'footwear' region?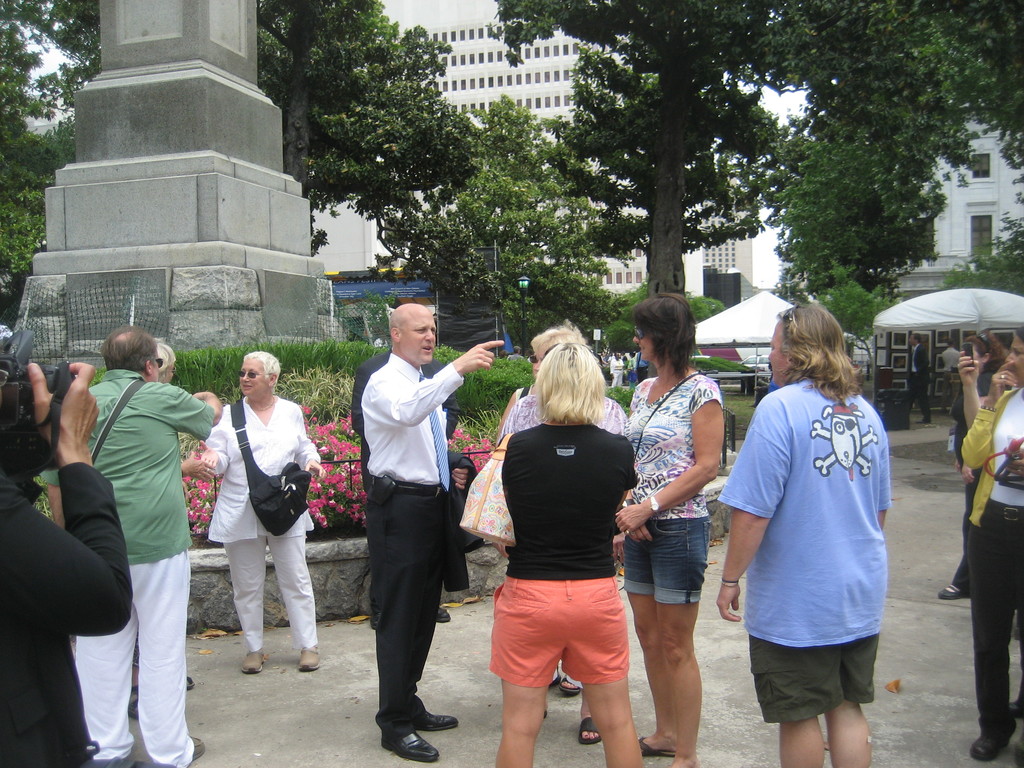
(left=184, top=676, right=198, bottom=687)
